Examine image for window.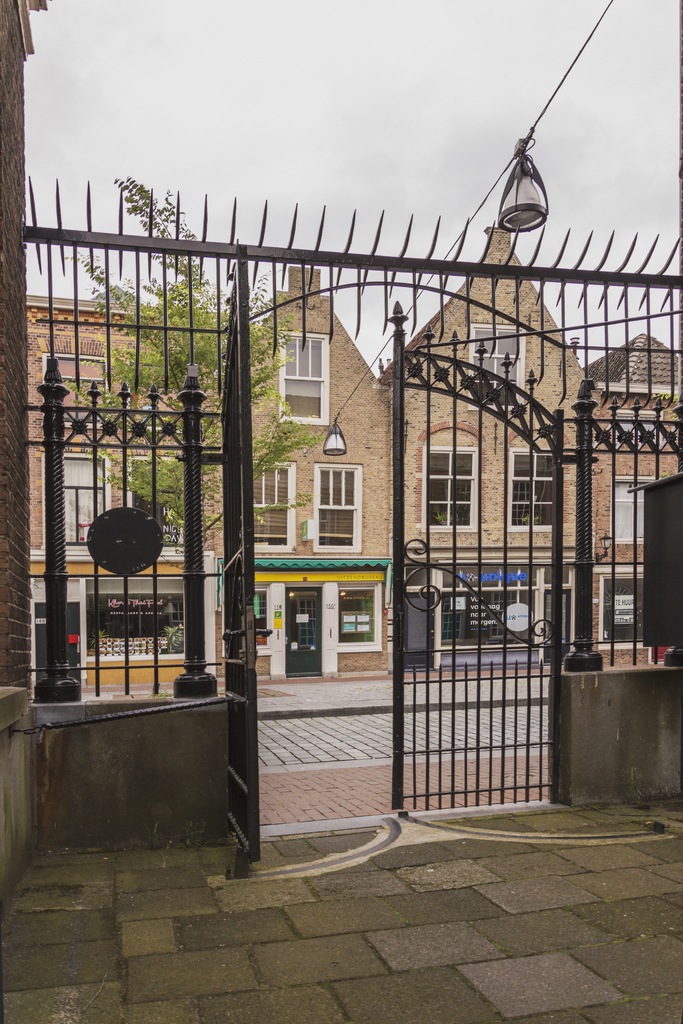
Examination result: [left=422, top=443, right=475, bottom=538].
